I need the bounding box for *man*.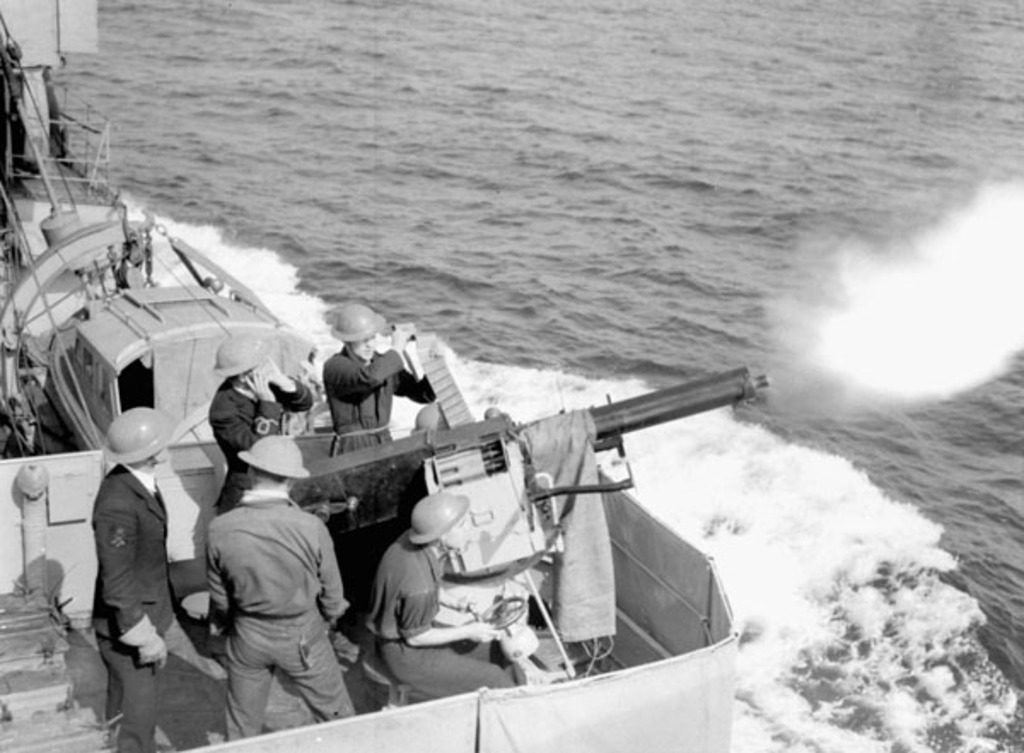
Here it is: 321/302/437/459.
